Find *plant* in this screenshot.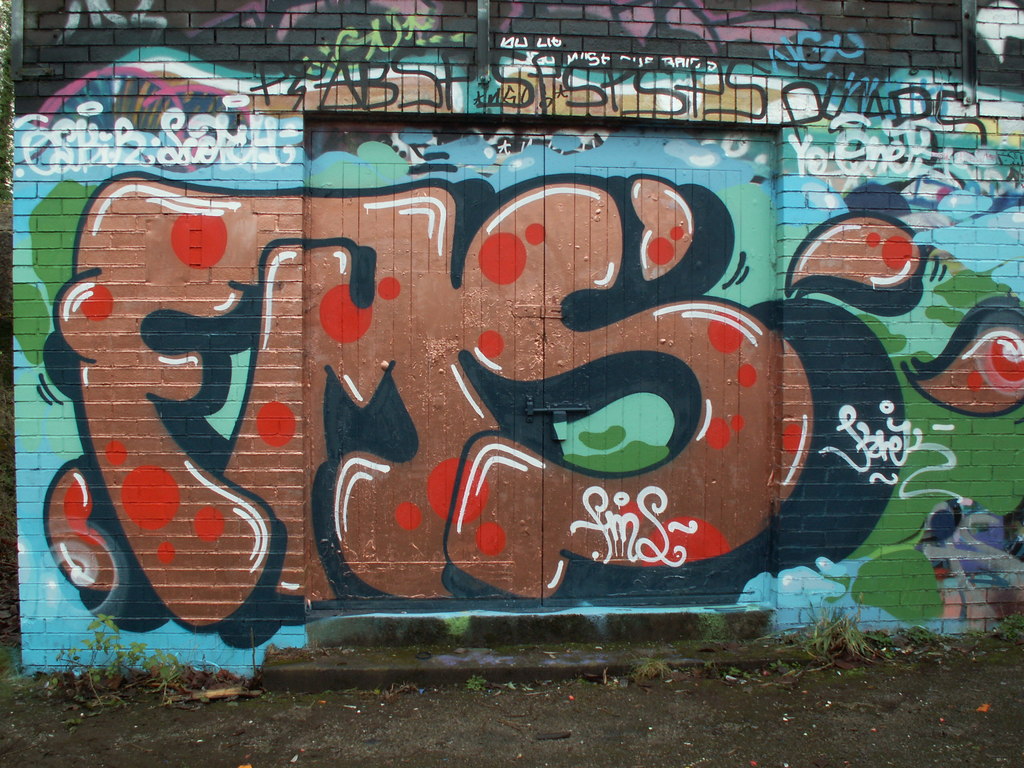
The bounding box for *plant* is l=628, t=655, r=675, b=683.
